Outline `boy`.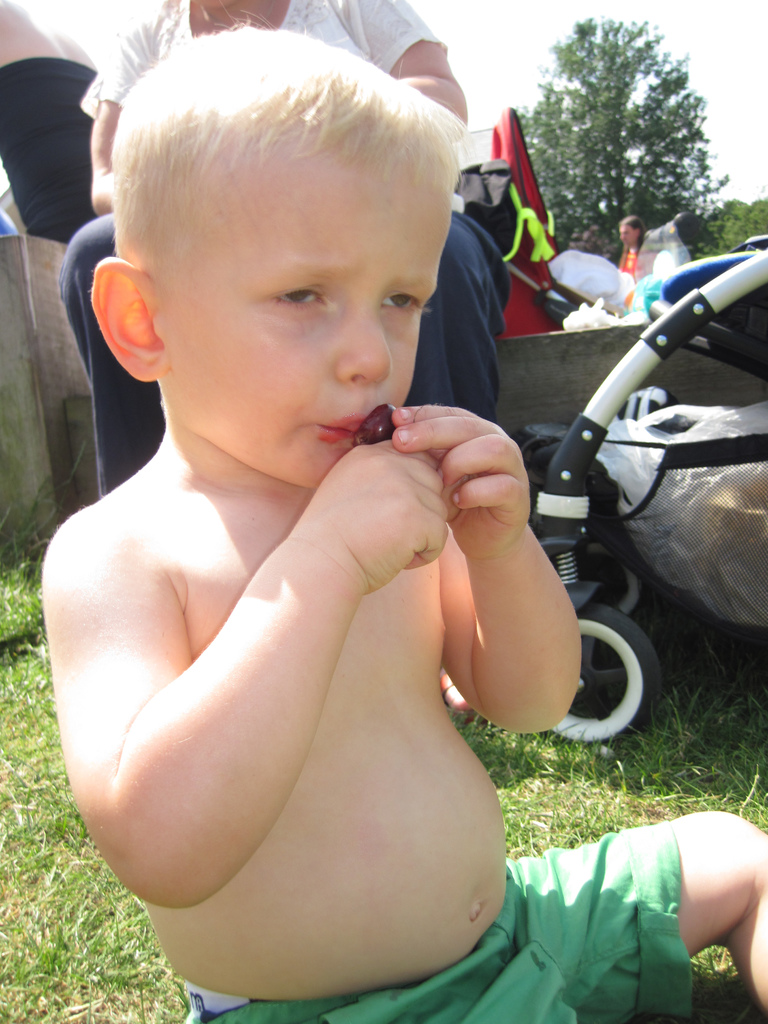
Outline: detection(40, 7, 767, 1023).
